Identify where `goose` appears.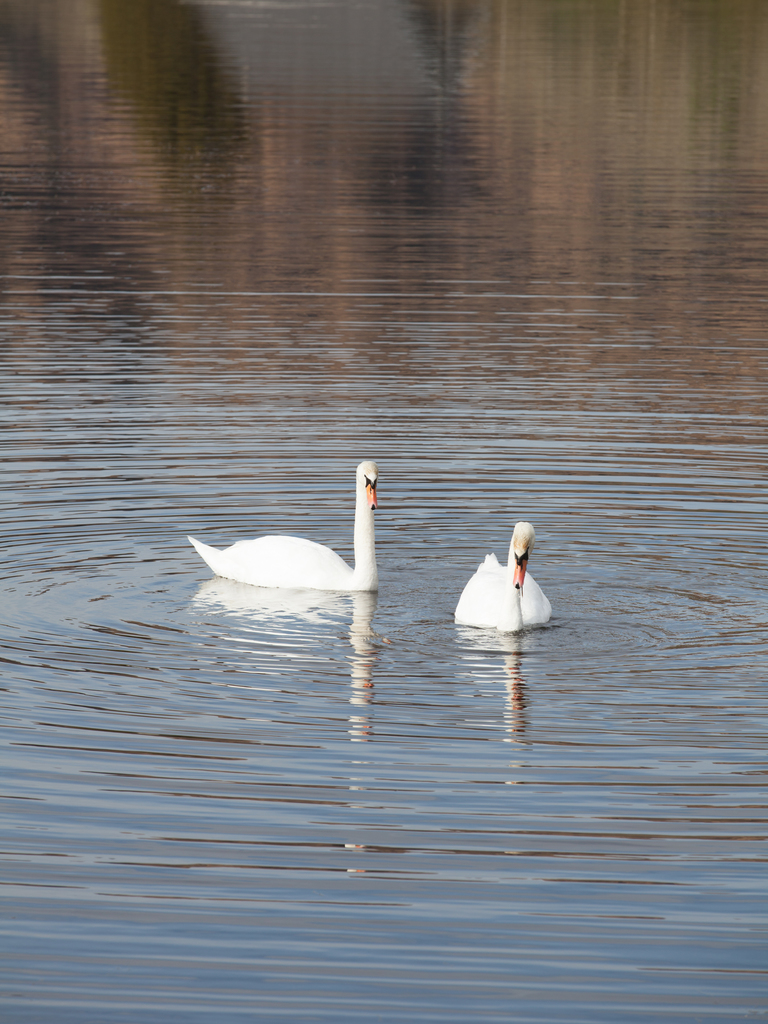
Appears at Rect(189, 457, 380, 593).
